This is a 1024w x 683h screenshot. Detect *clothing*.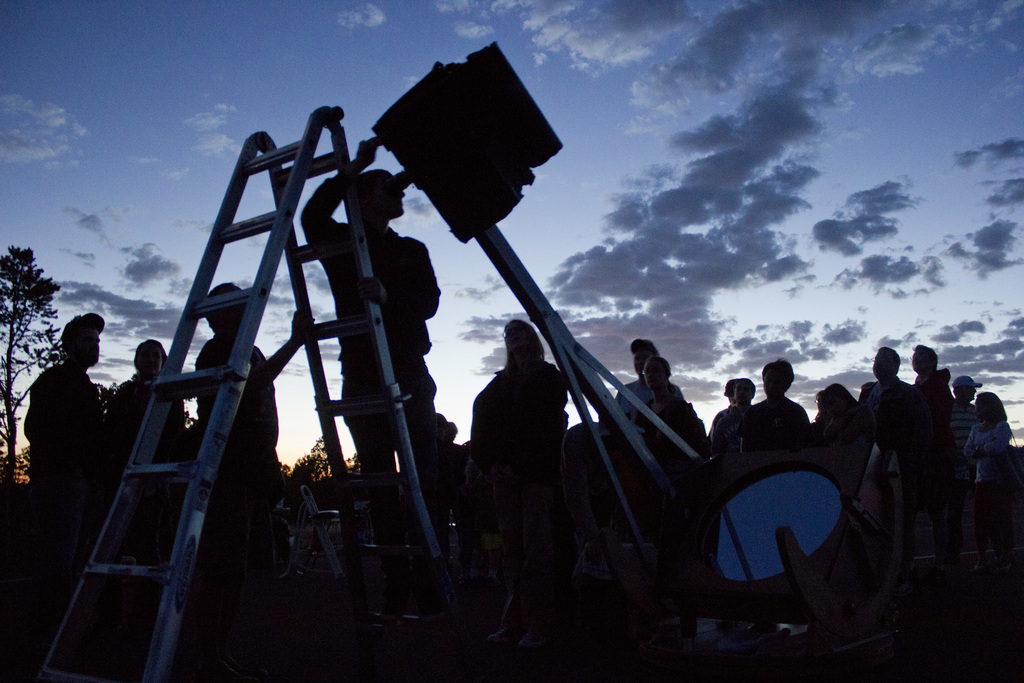
x1=637 y1=390 x2=696 y2=582.
